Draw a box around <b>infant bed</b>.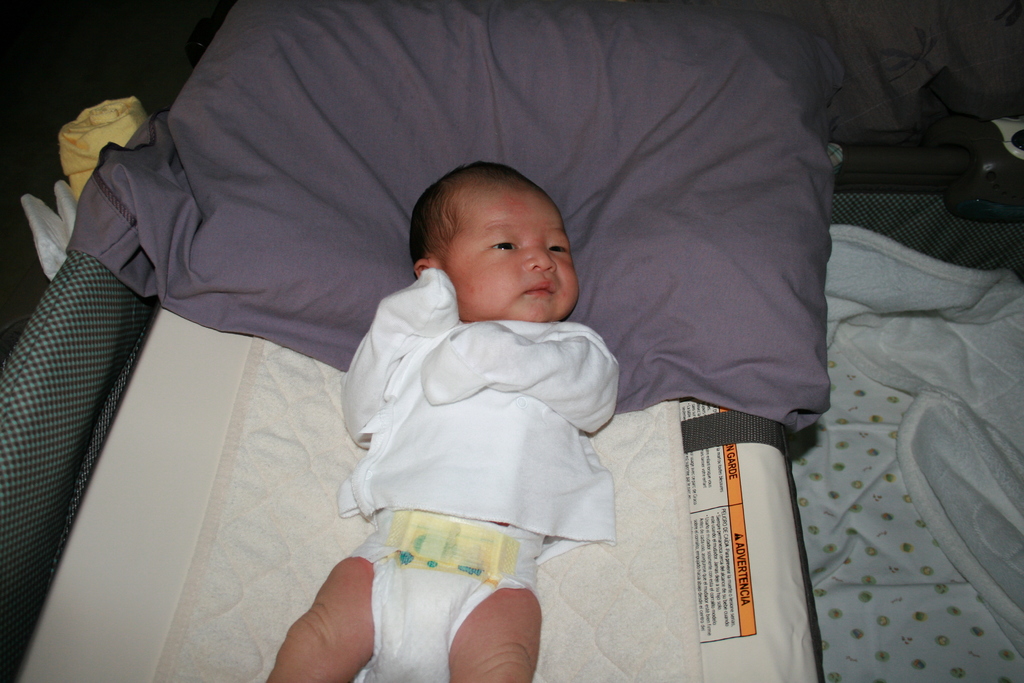
[0,0,845,682].
